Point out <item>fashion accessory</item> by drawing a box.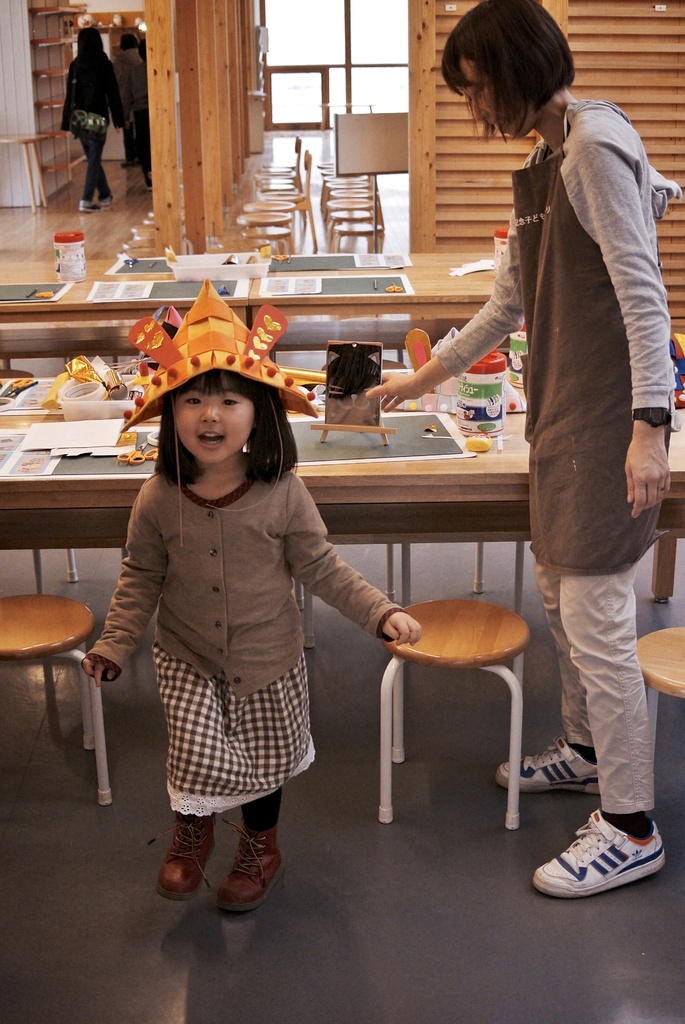
x1=528, y1=808, x2=666, y2=897.
